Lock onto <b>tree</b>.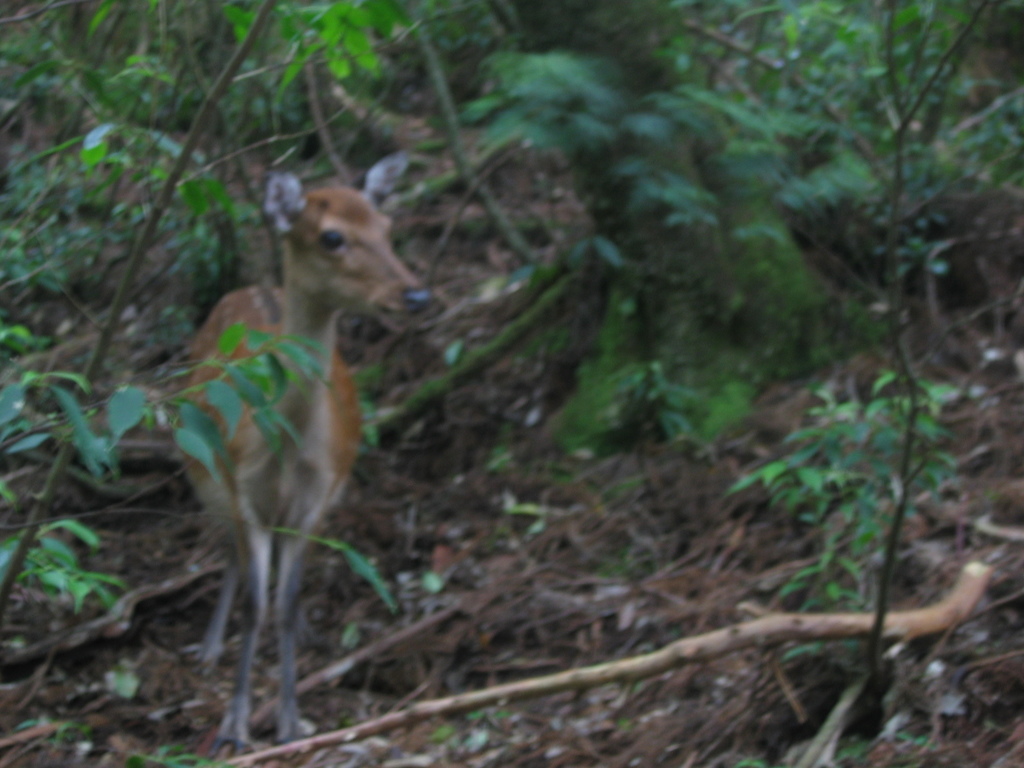
Locked: l=0, t=0, r=1023, b=767.
